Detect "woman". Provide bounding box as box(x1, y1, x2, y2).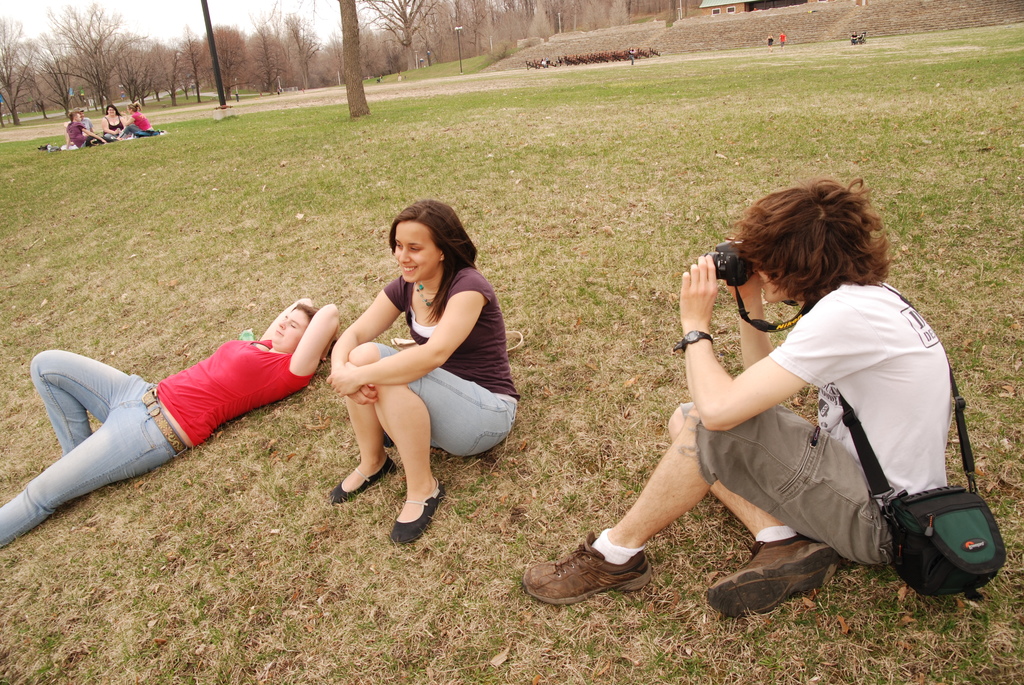
box(0, 291, 348, 549).
